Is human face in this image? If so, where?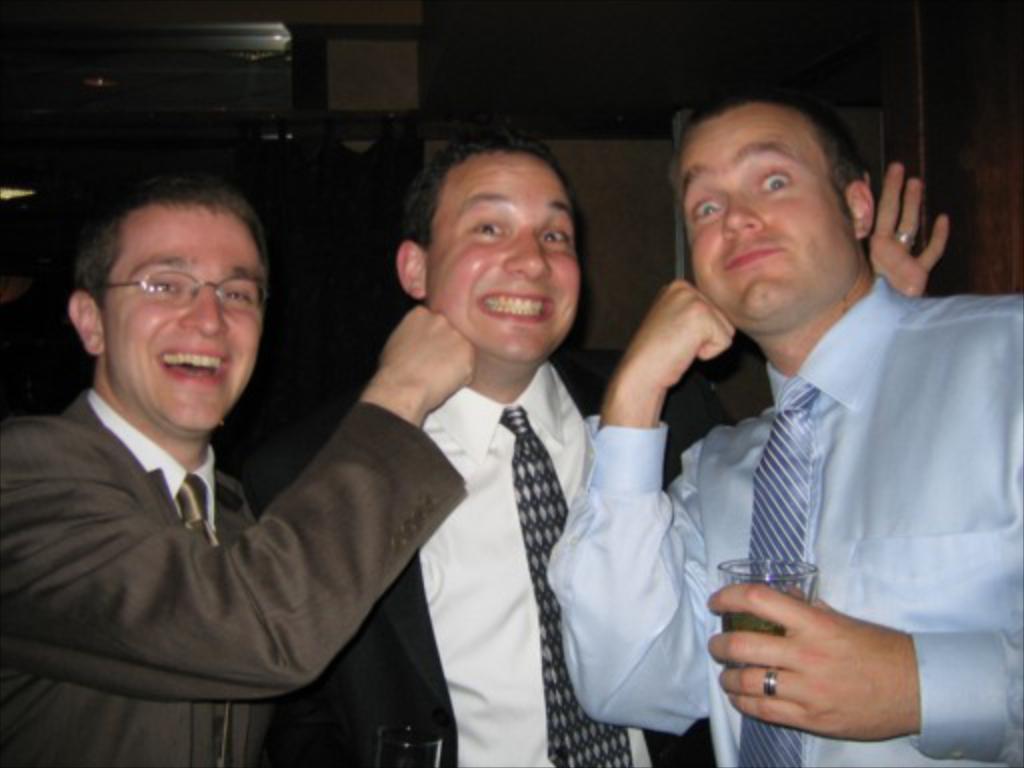
Yes, at {"left": 684, "top": 106, "right": 864, "bottom": 332}.
